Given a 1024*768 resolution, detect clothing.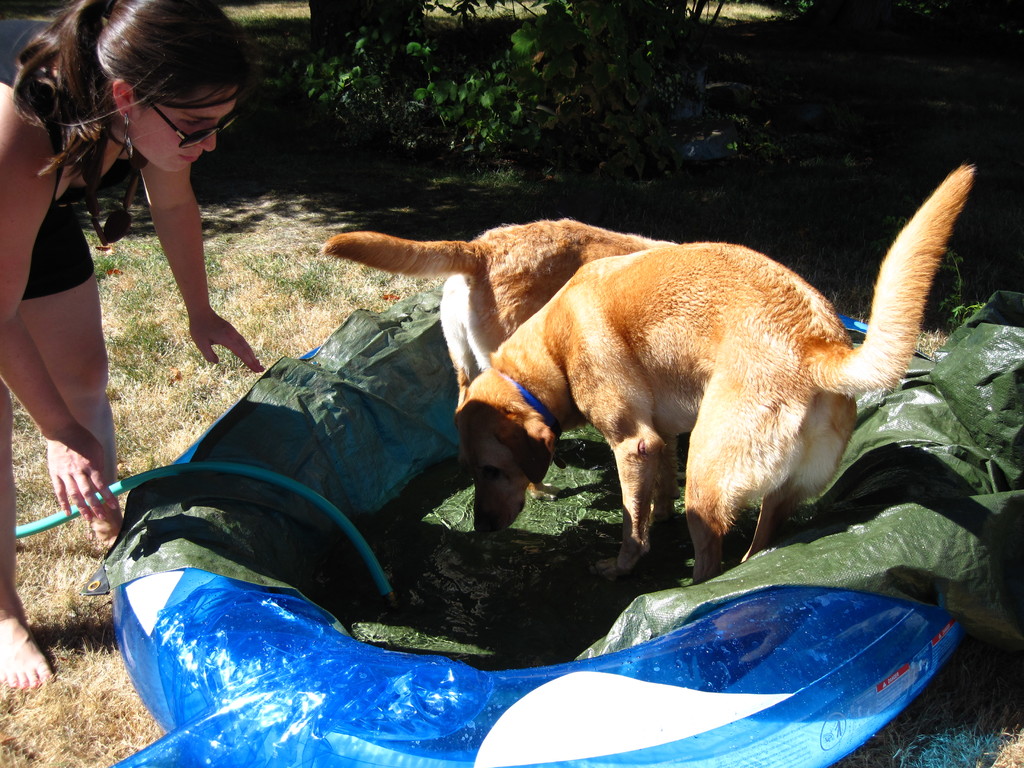
<bbox>0, 18, 100, 294</bbox>.
